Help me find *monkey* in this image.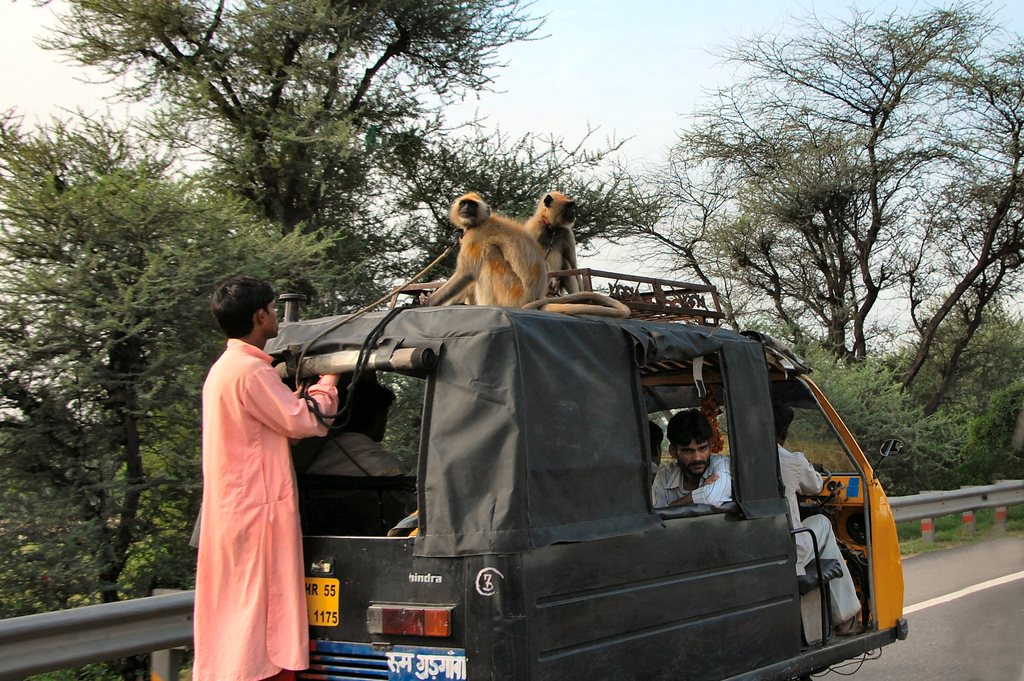
Found it: [424,190,625,309].
